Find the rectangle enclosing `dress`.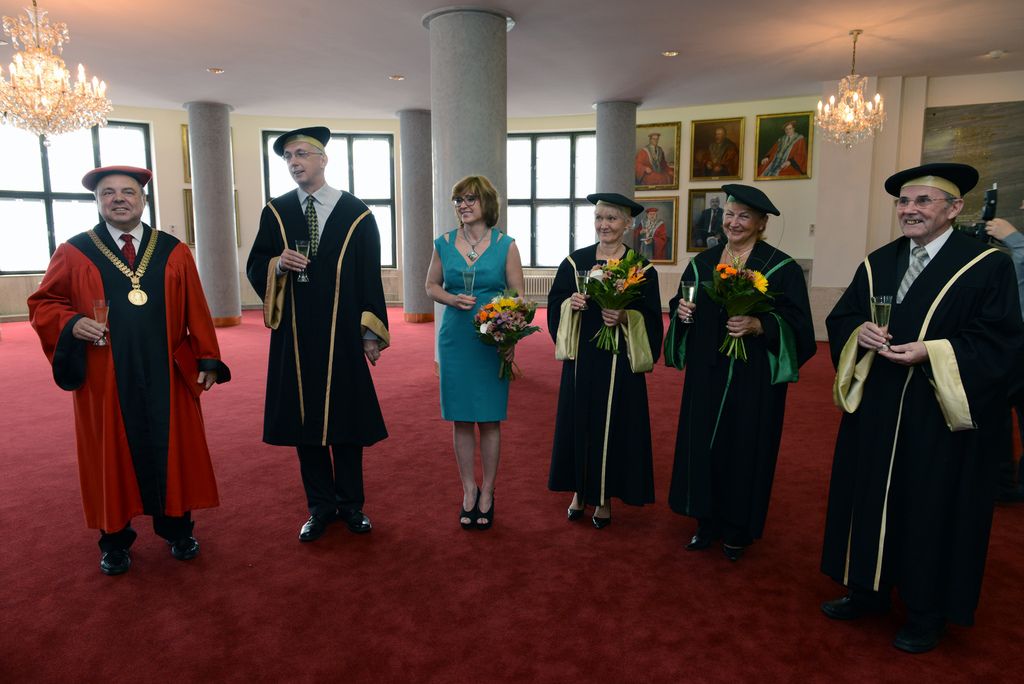
{"left": 431, "top": 228, "right": 516, "bottom": 421}.
